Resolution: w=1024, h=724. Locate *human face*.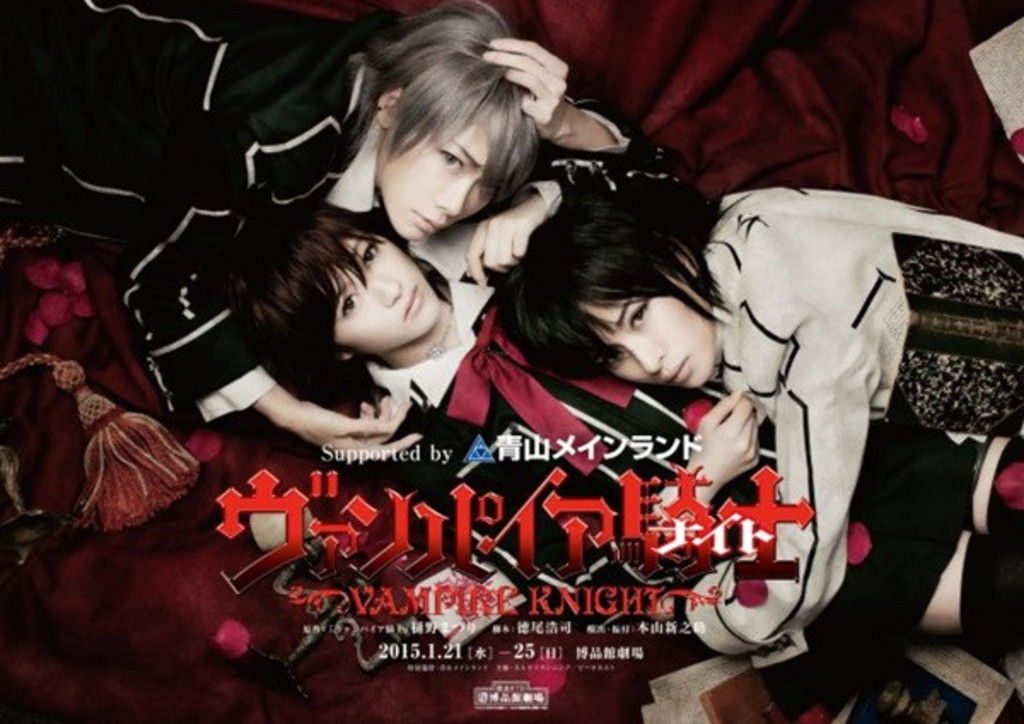
<region>377, 130, 488, 244</region>.
